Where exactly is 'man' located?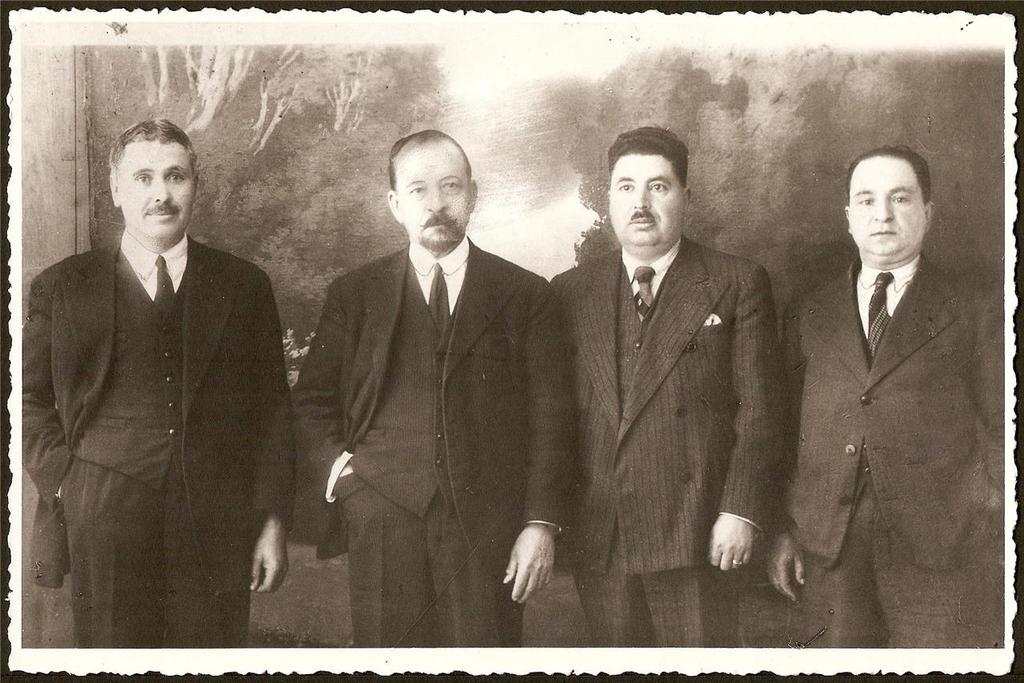
Its bounding box is (298,126,576,647).
